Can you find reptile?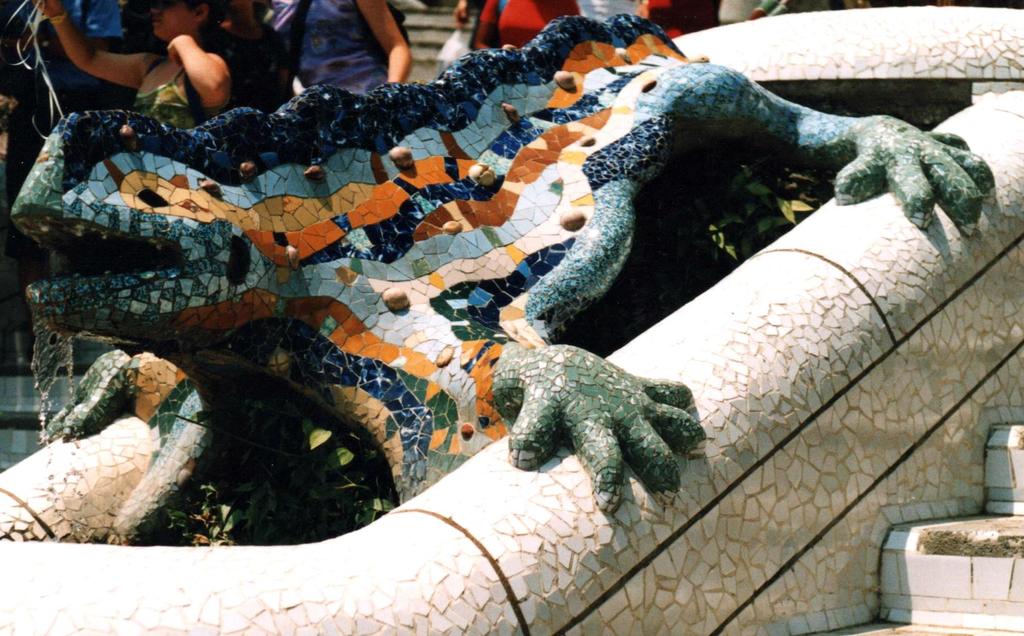
Yes, bounding box: (12, 14, 1000, 538).
